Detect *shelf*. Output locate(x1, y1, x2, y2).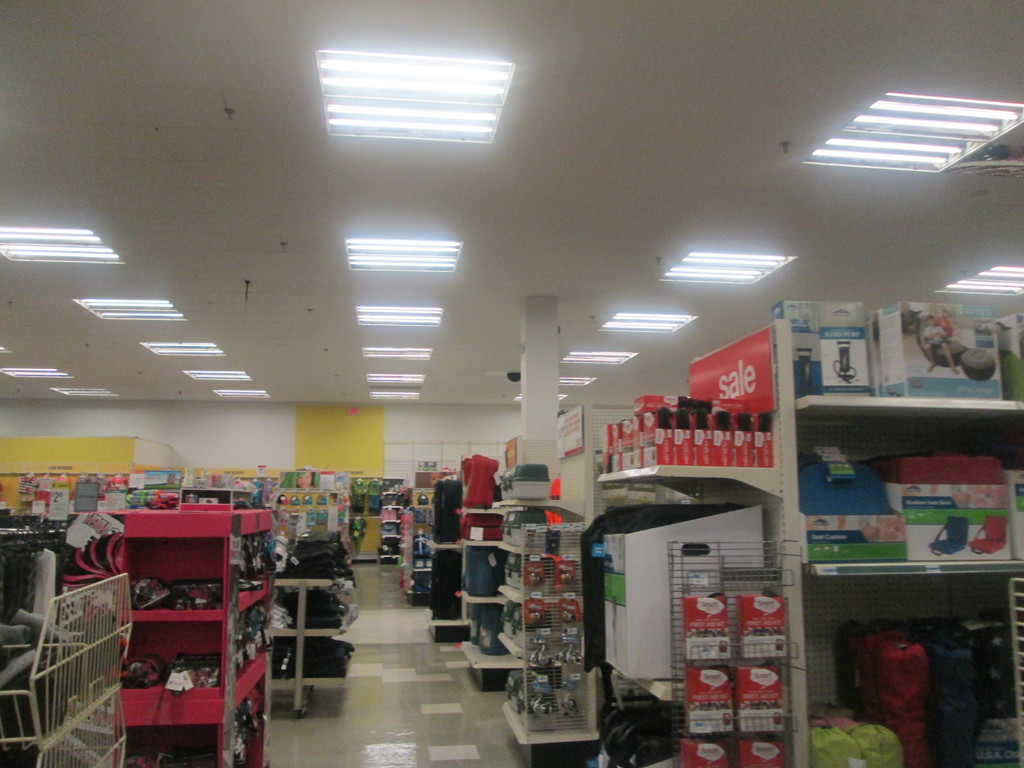
locate(397, 486, 451, 602).
